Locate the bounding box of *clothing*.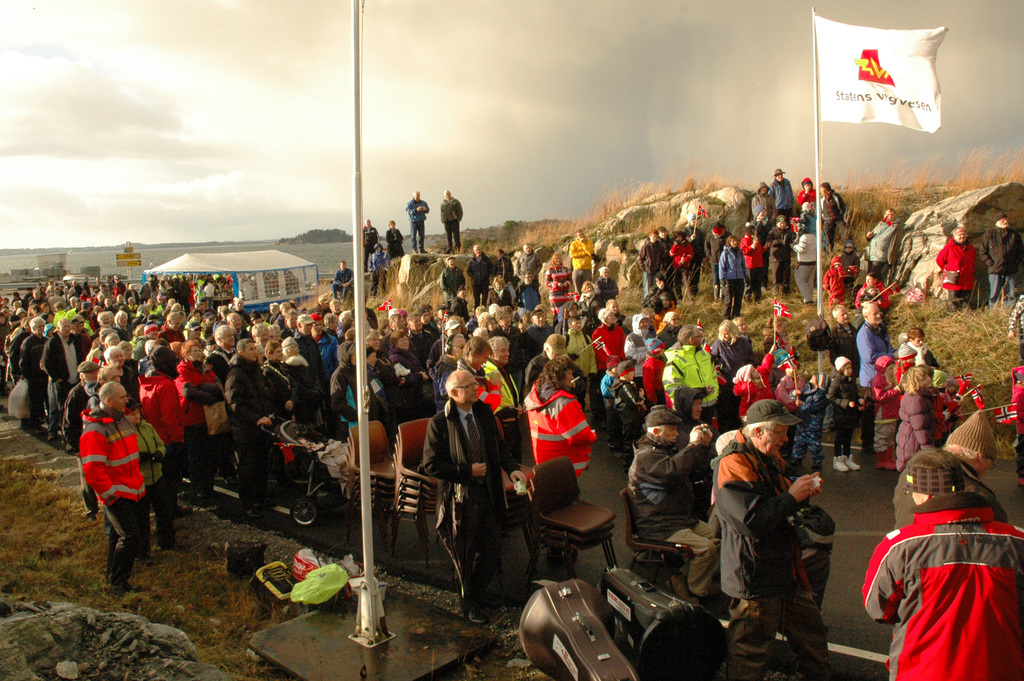
Bounding box: rect(566, 324, 591, 411).
